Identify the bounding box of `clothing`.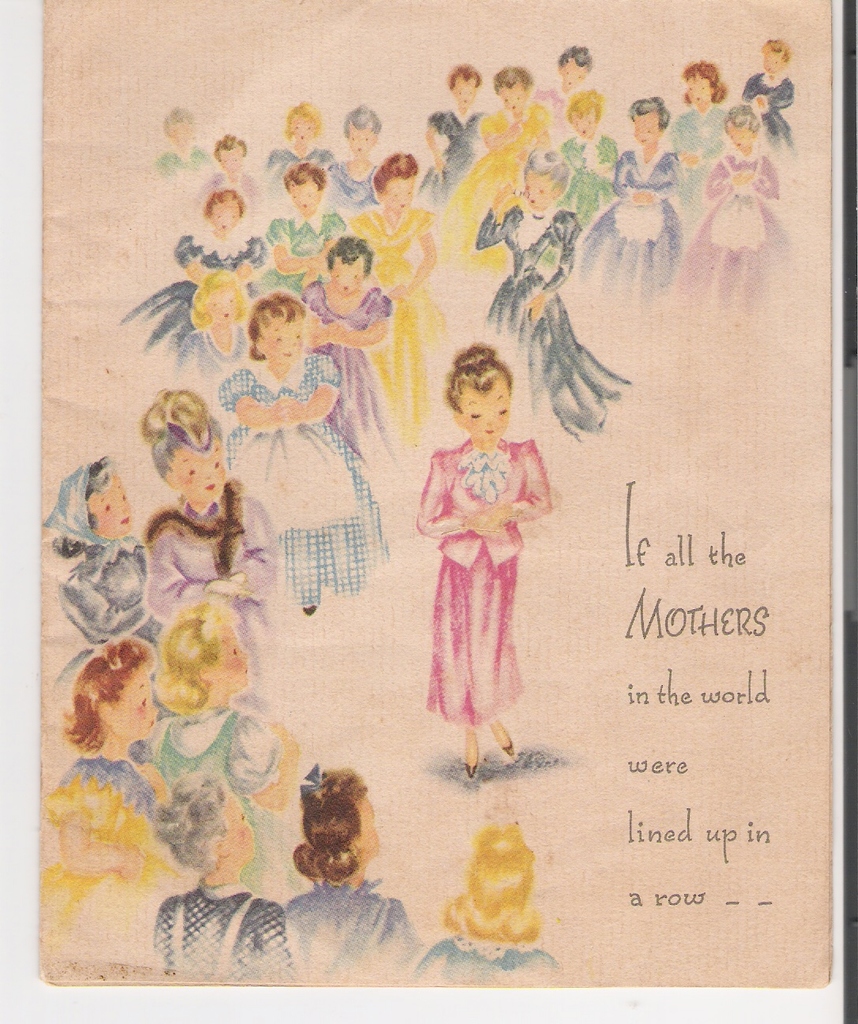
{"x1": 356, "y1": 208, "x2": 433, "y2": 380}.
